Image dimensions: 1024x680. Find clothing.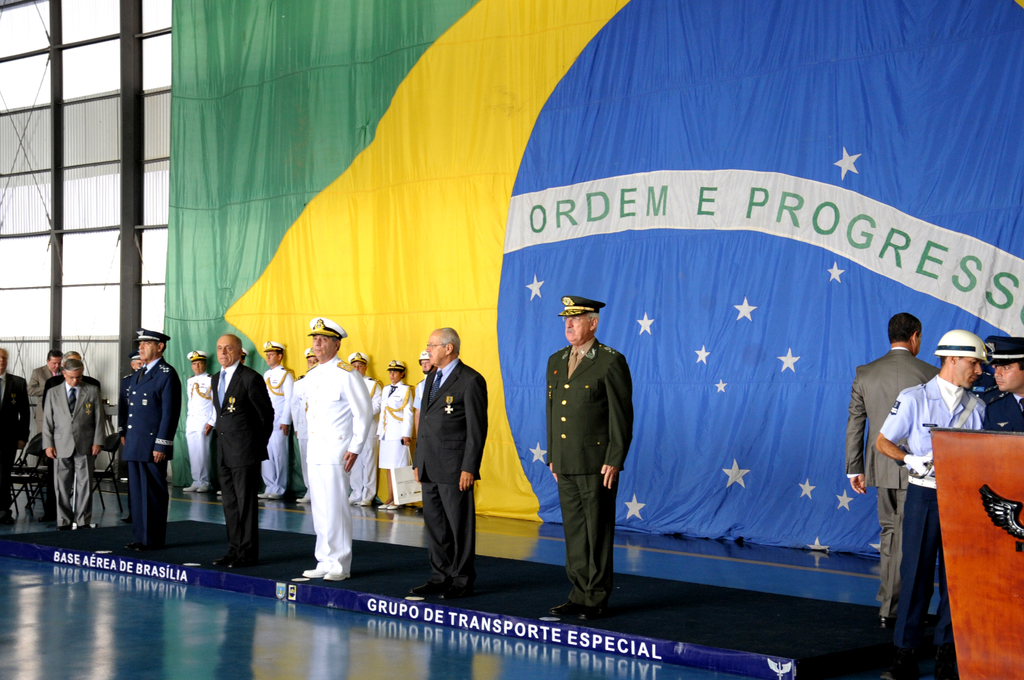
[346, 376, 381, 496].
